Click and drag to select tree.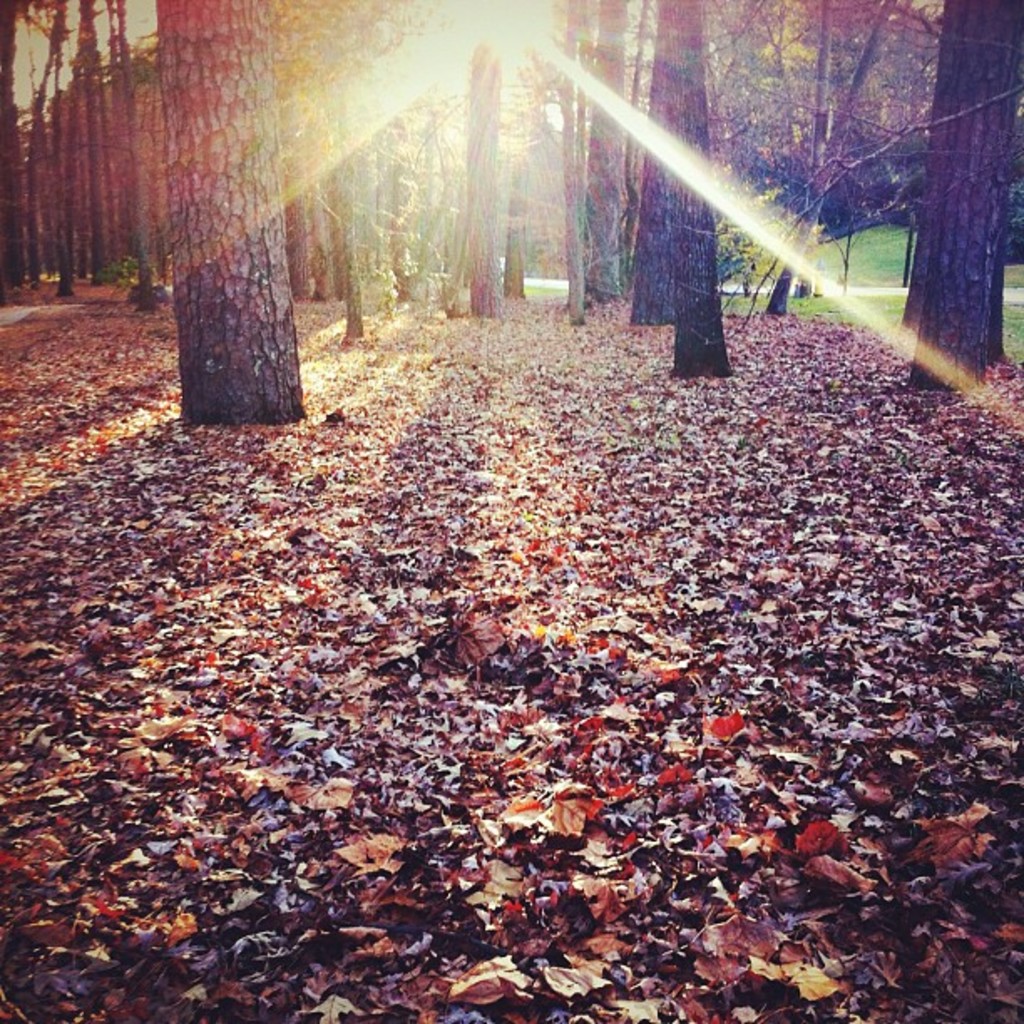
Selection: left=753, top=0, right=912, bottom=323.
